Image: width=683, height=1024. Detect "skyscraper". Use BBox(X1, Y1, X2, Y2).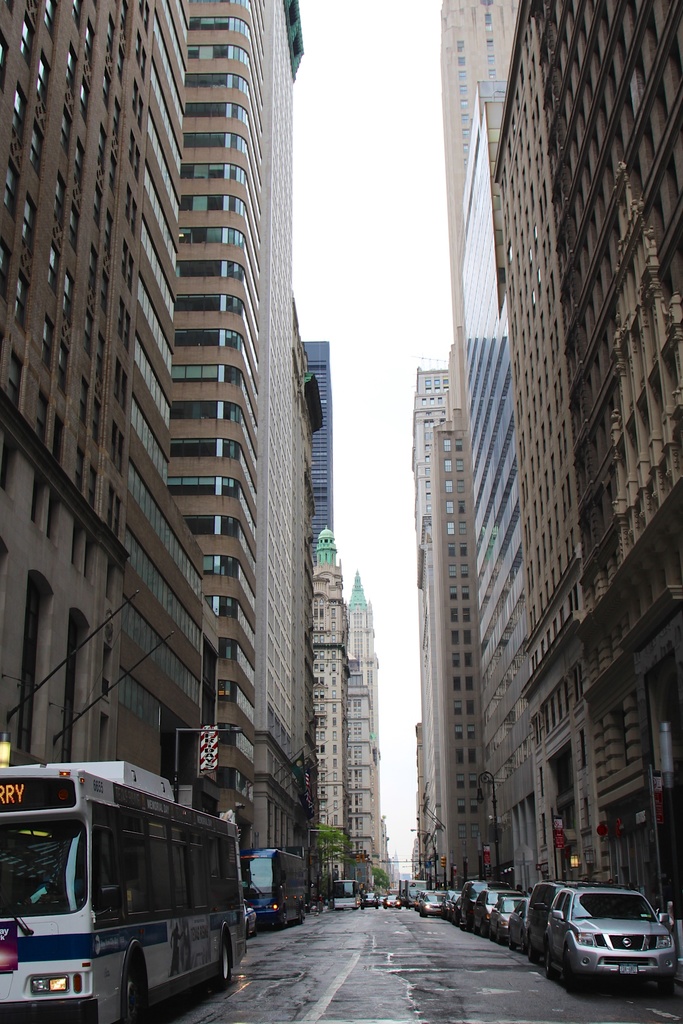
BBox(294, 339, 343, 556).
